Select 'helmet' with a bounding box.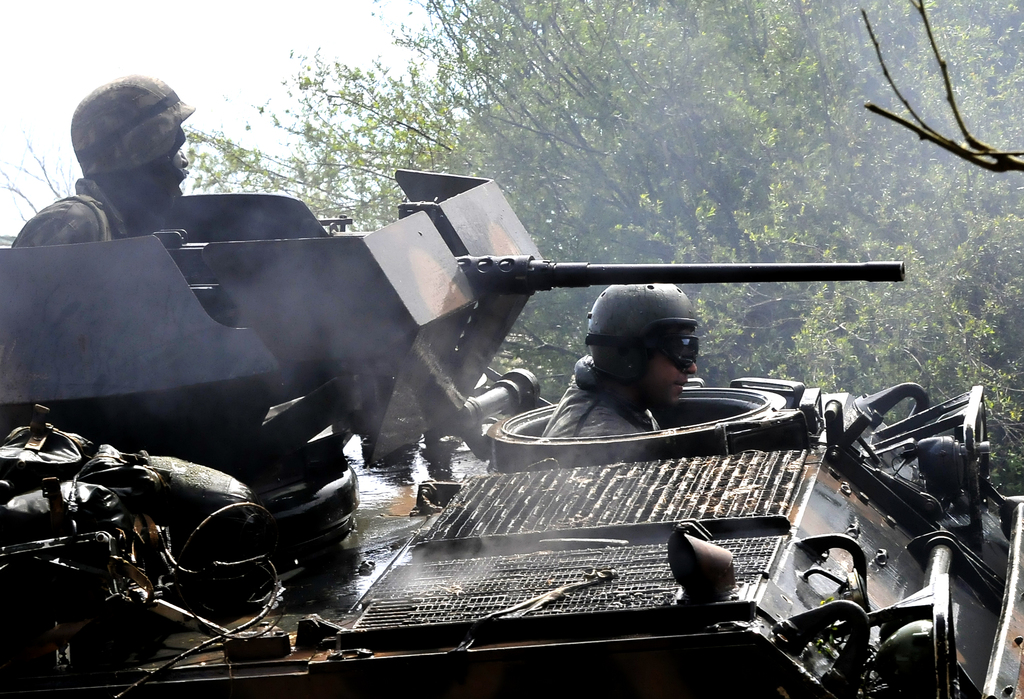
582 292 733 416.
